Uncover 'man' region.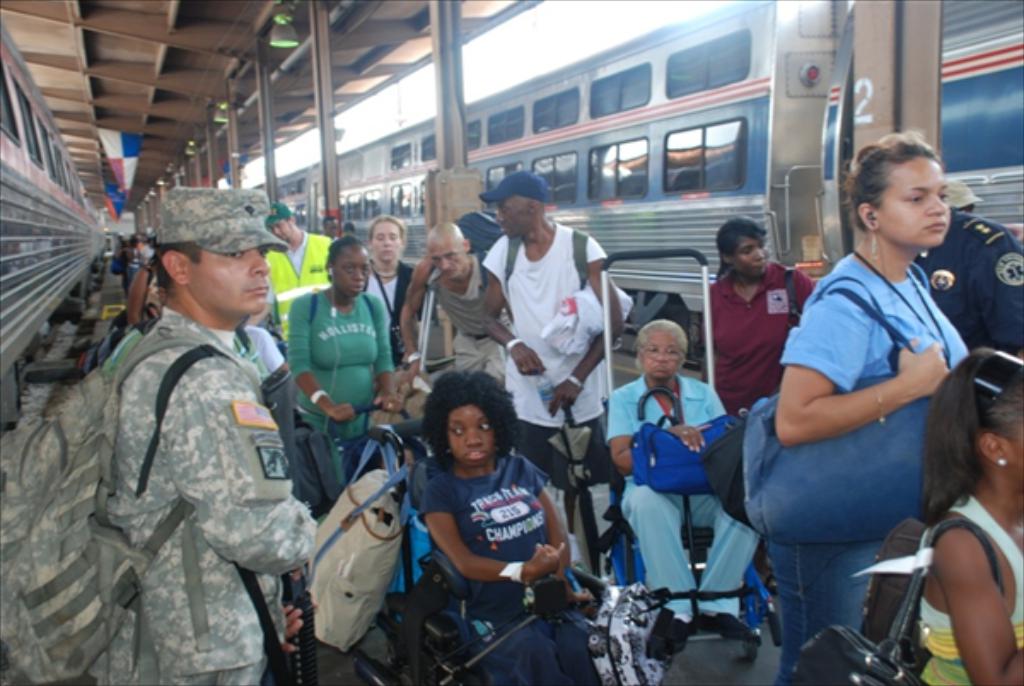
Uncovered: {"left": 60, "top": 176, "right": 319, "bottom": 685}.
